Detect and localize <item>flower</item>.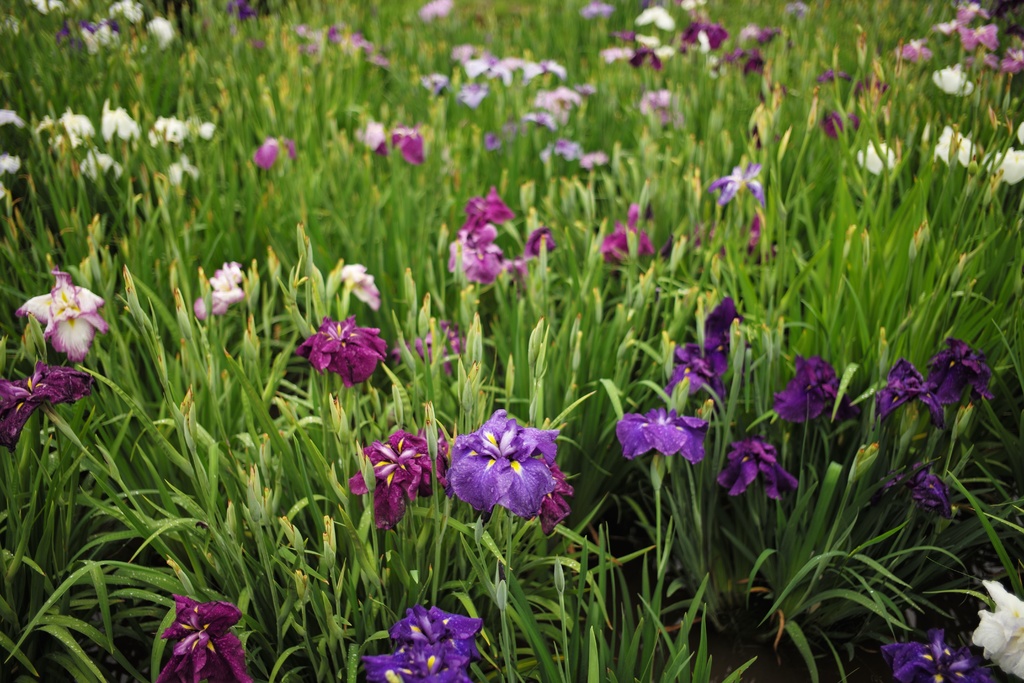
Localized at {"x1": 383, "y1": 126, "x2": 434, "y2": 168}.
